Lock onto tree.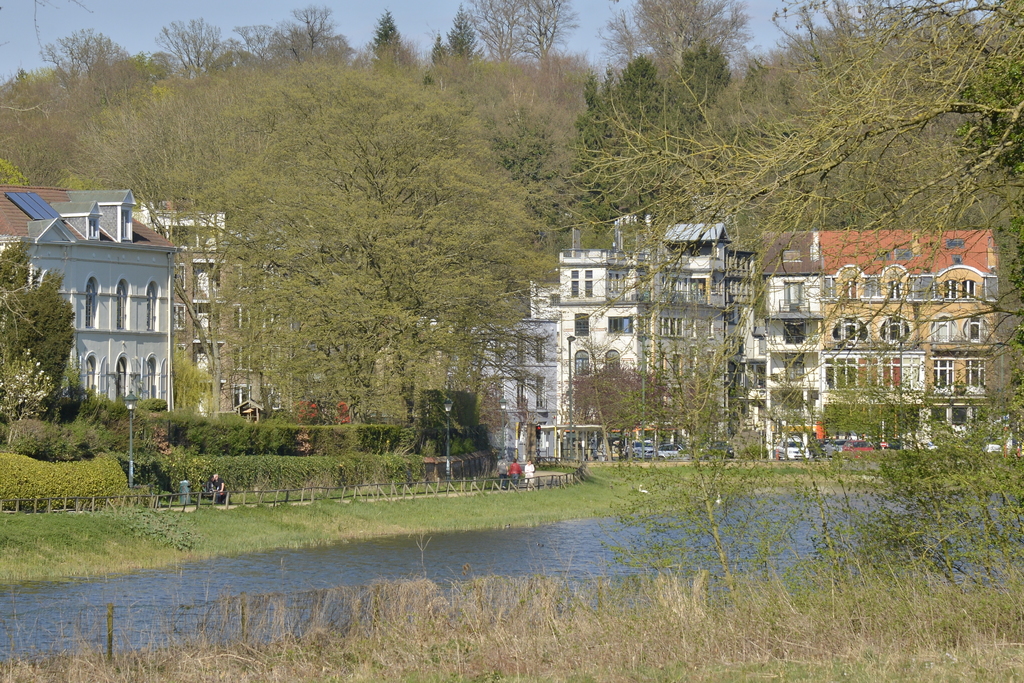
Locked: detection(237, 83, 521, 474).
